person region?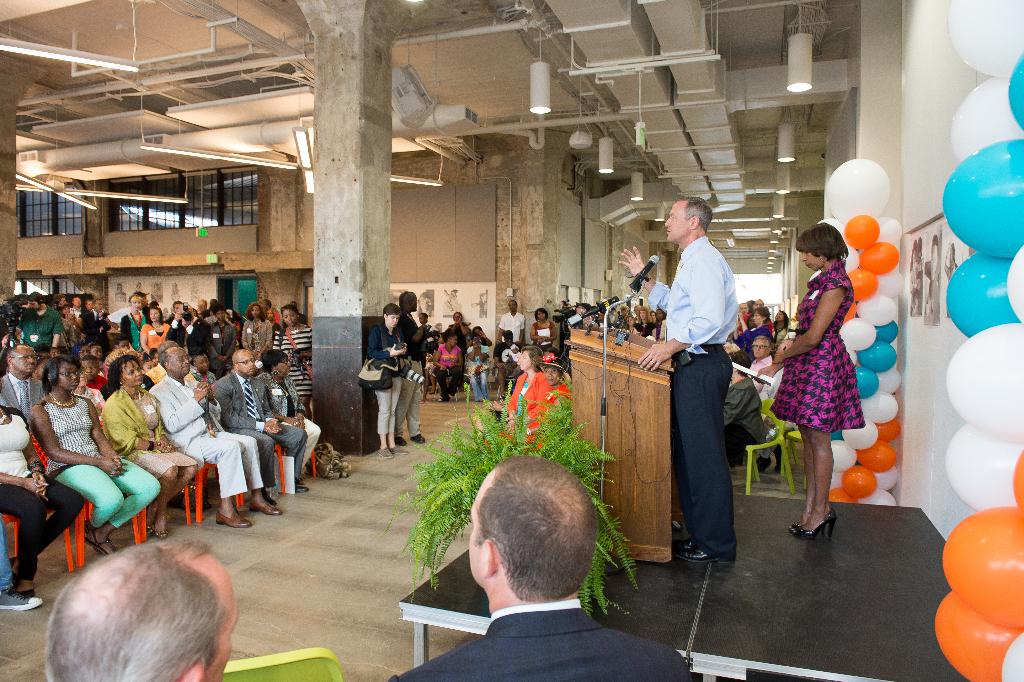
213 344 311 495
